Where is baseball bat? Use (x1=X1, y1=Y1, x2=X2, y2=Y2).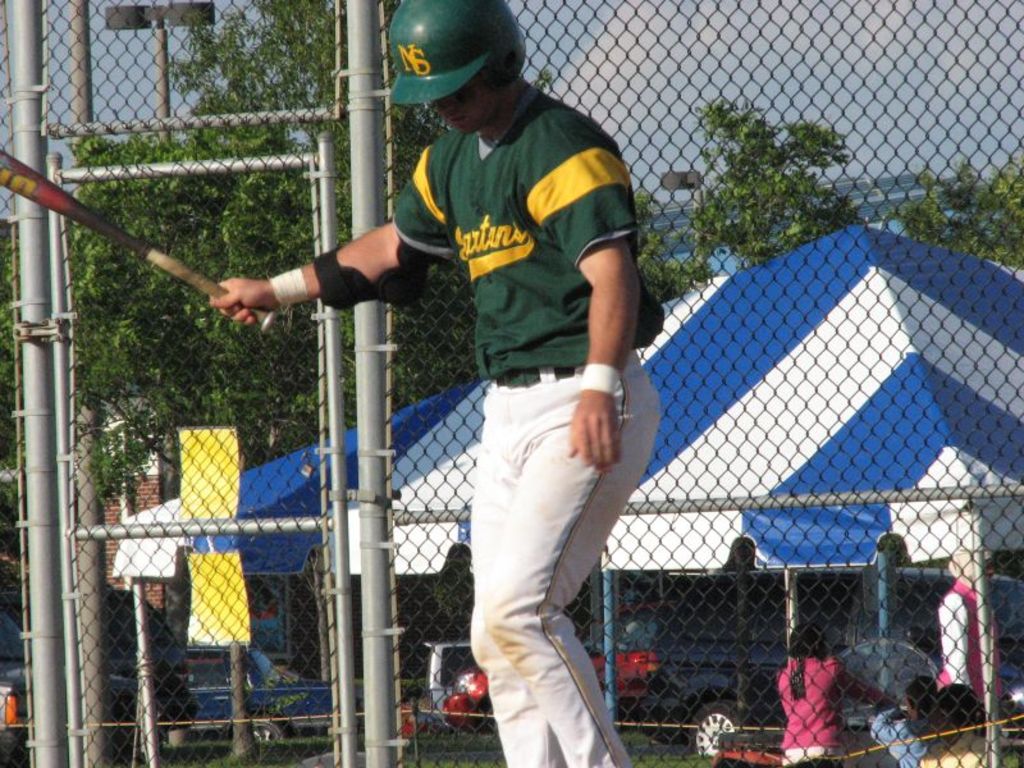
(x1=0, y1=145, x2=273, y2=335).
